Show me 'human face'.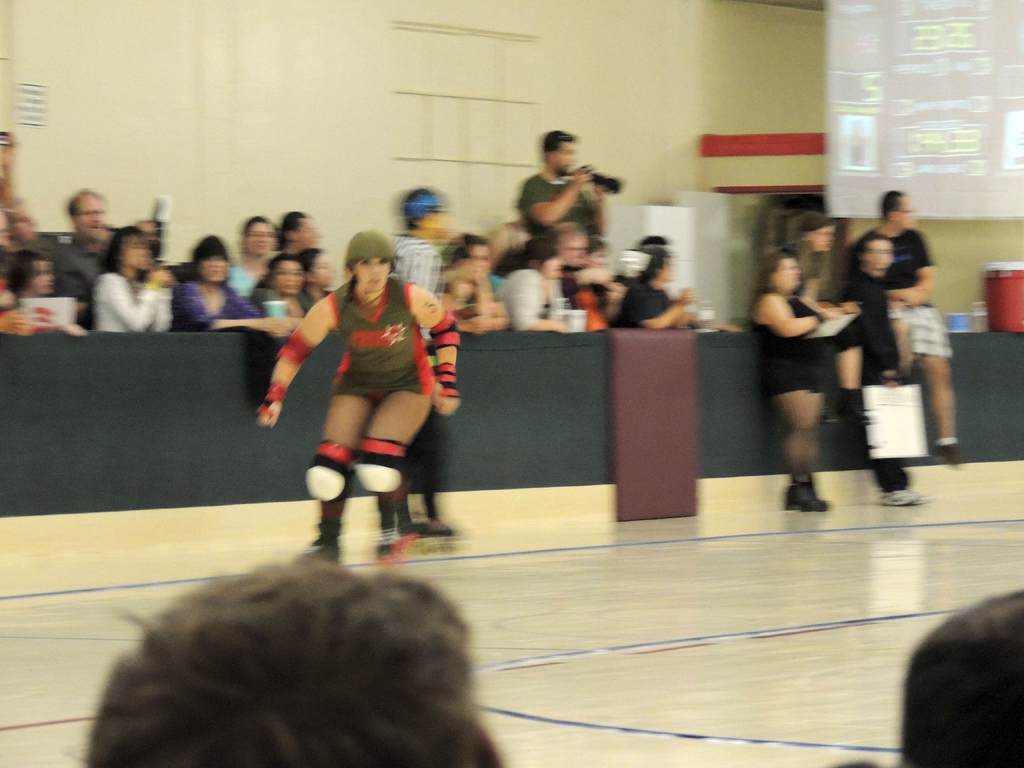
'human face' is here: rect(538, 257, 567, 283).
